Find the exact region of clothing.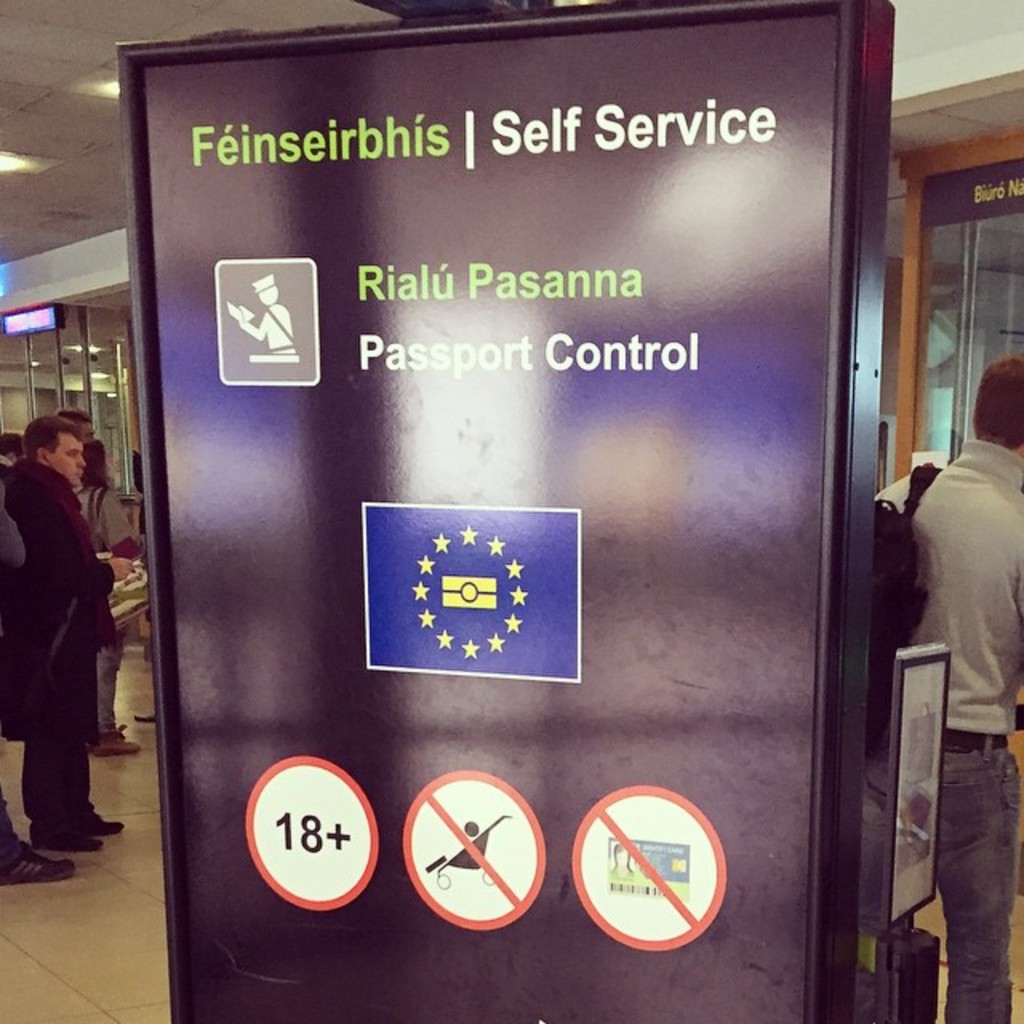
Exact region: select_region(838, 426, 1022, 1022).
